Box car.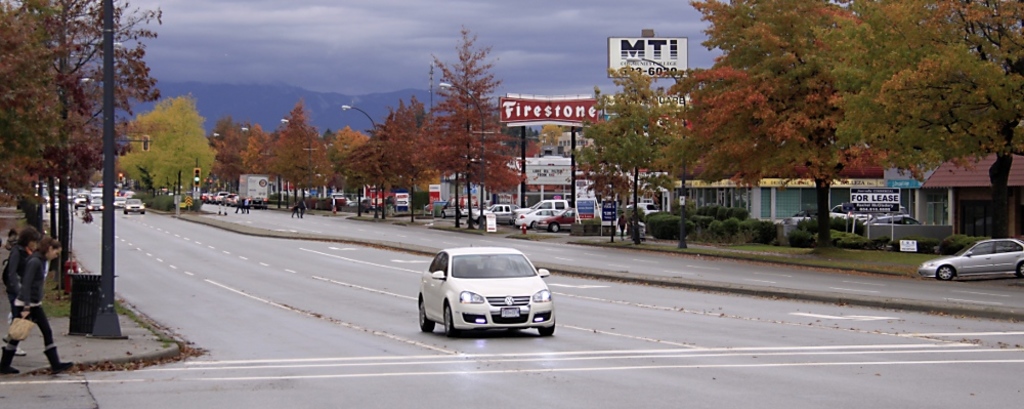
(left=409, top=239, right=556, bottom=341).
